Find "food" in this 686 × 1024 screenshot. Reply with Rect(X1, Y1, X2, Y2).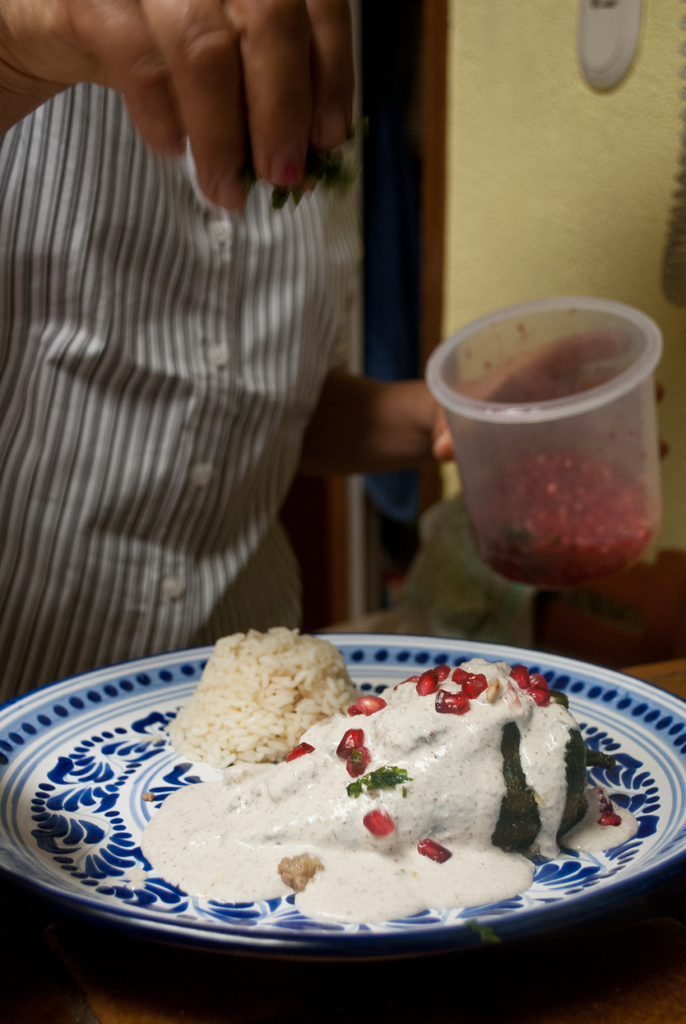
Rect(172, 623, 372, 768).
